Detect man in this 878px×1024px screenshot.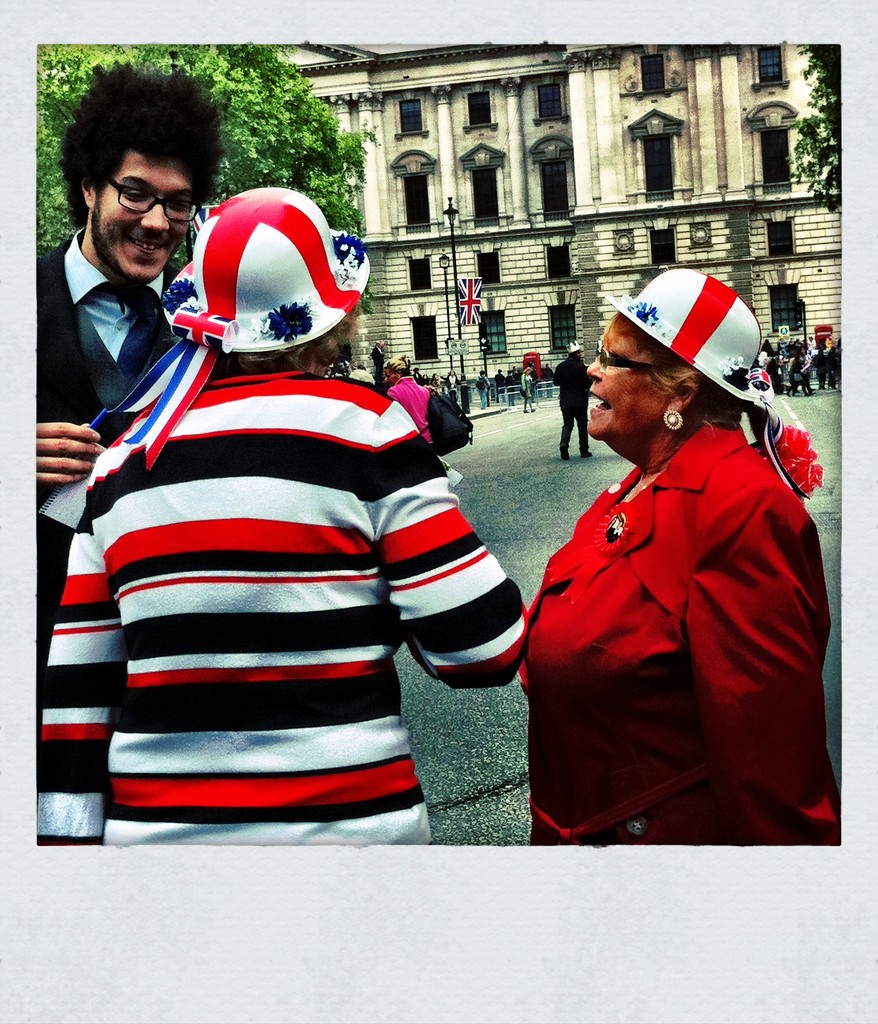
Detection: 356:365:375:385.
